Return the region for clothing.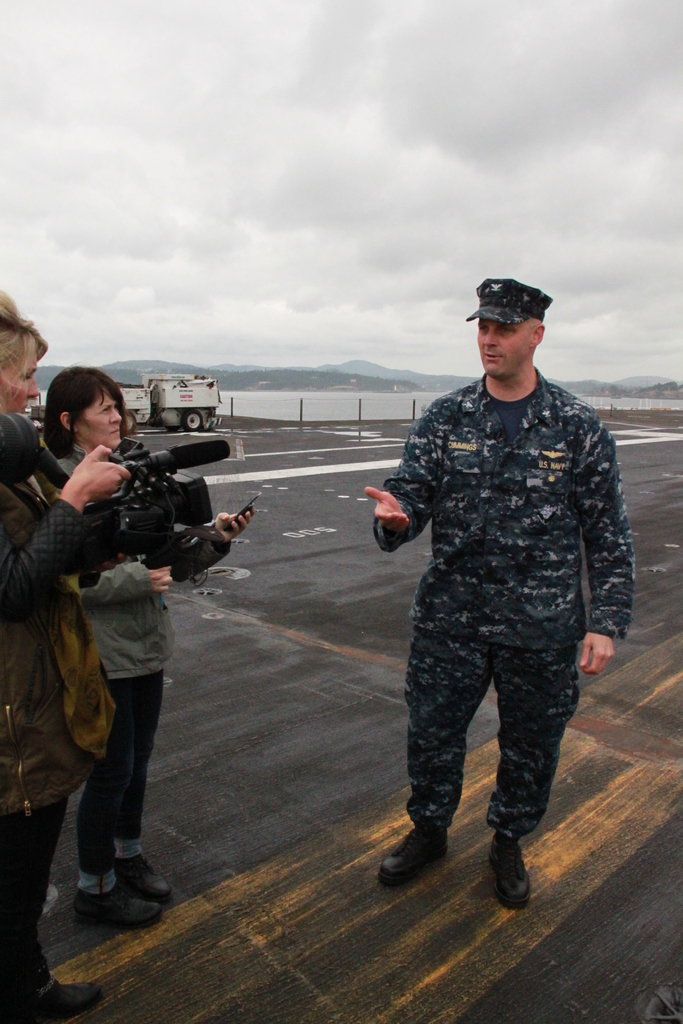
<bbox>0, 406, 118, 1009</bbox>.
